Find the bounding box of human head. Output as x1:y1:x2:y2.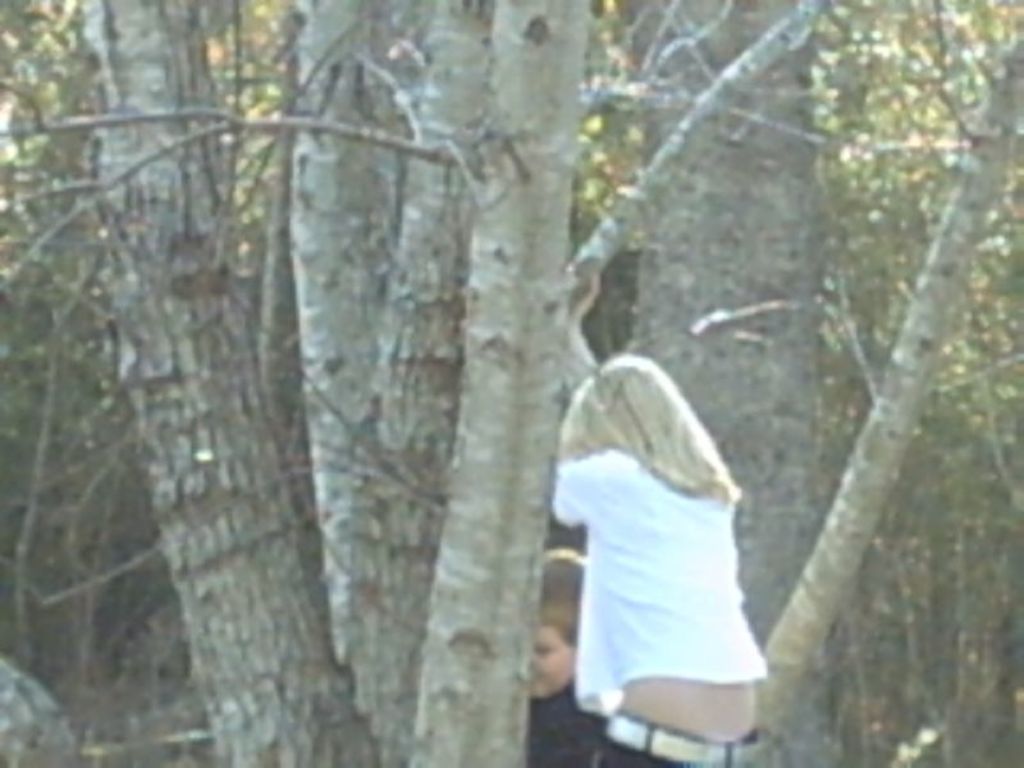
558:358:694:448.
